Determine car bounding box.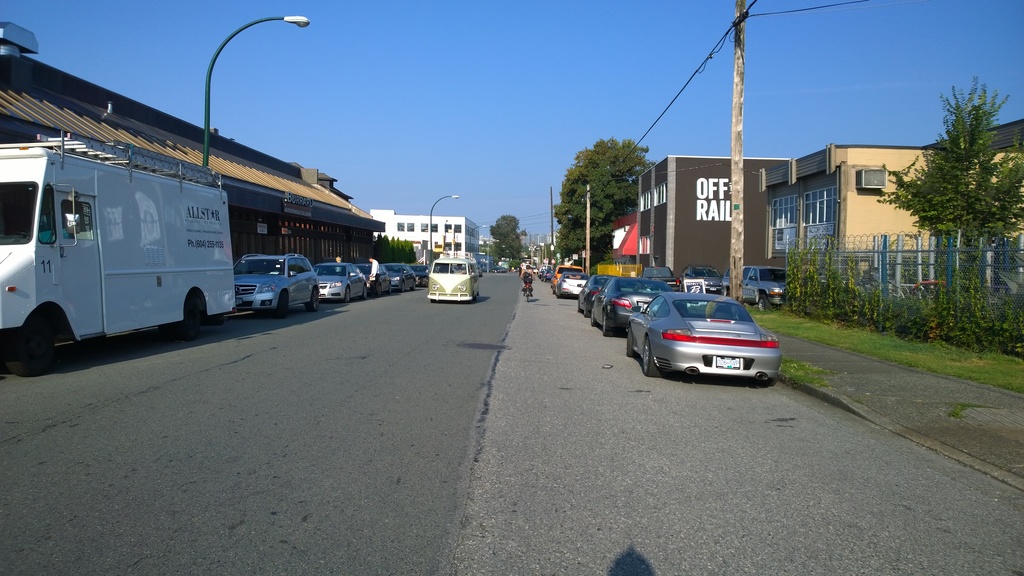
Determined: left=427, top=250, right=481, bottom=298.
